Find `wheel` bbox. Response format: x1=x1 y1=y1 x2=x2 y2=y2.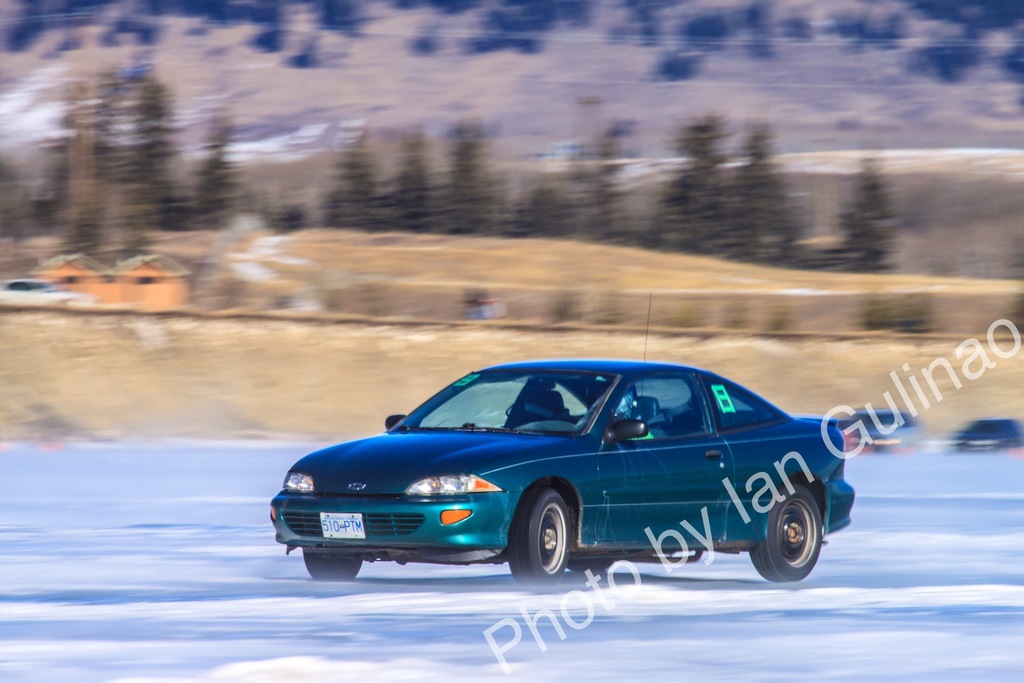
x1=303 y1=553 x2=362 y2=583.
